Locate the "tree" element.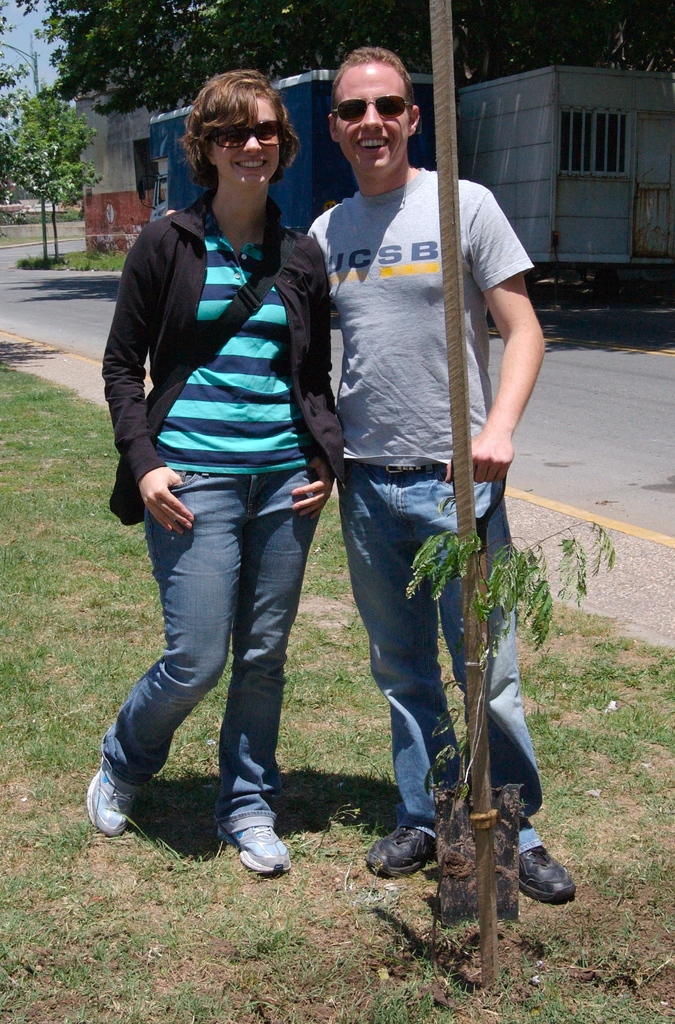
Element bbox: <region>0, 92, 103, 269</region>.
